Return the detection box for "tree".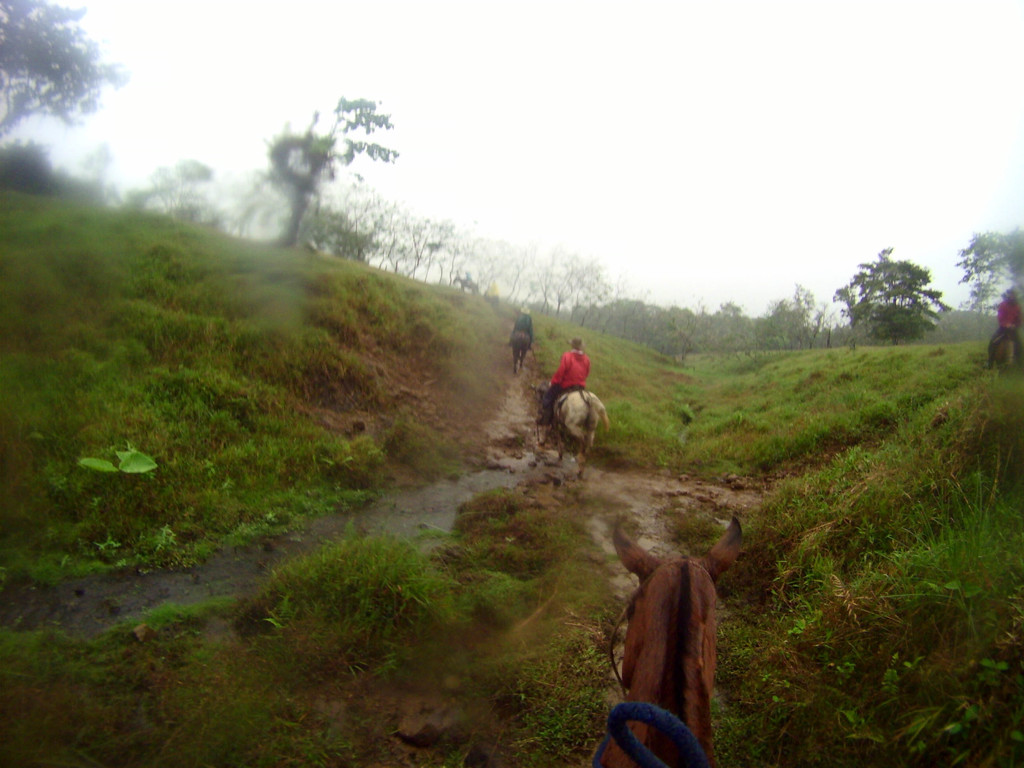
(x1=122, y1=157, x2=241, y2=236).
